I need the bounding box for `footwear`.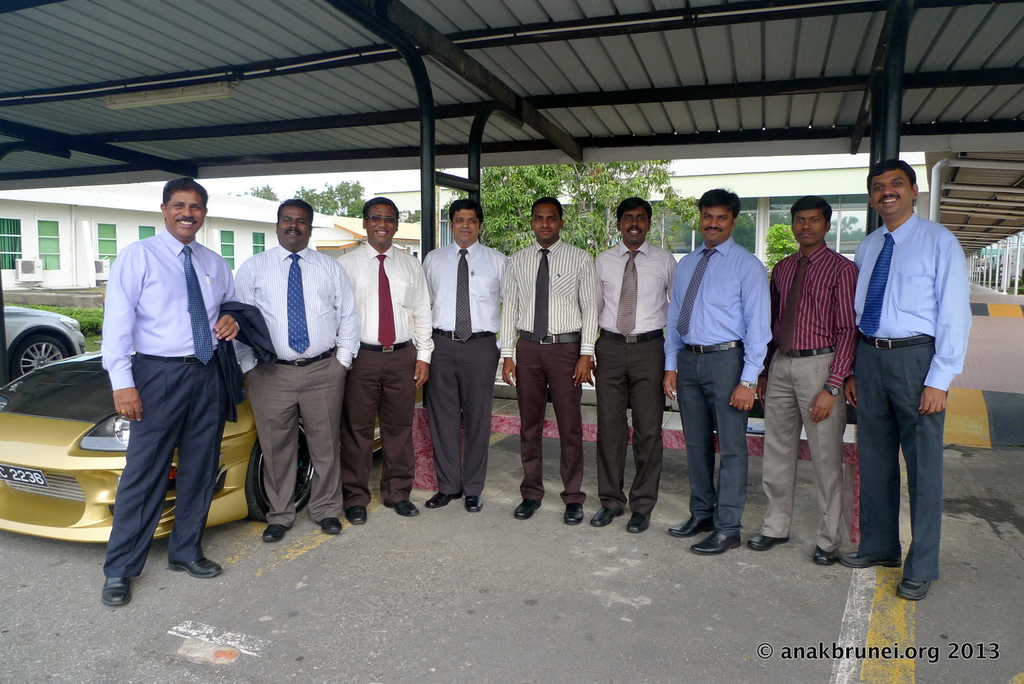
Here it is: bbox=[564, 502, 584, 525].
